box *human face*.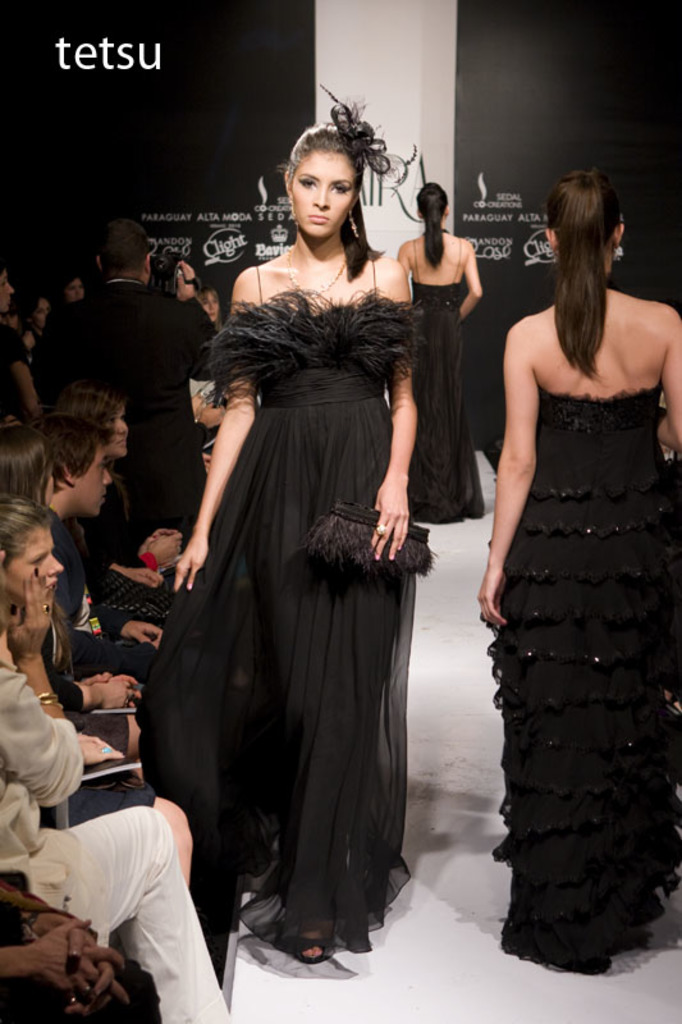
l=3, t=527, r=64, b=605.
